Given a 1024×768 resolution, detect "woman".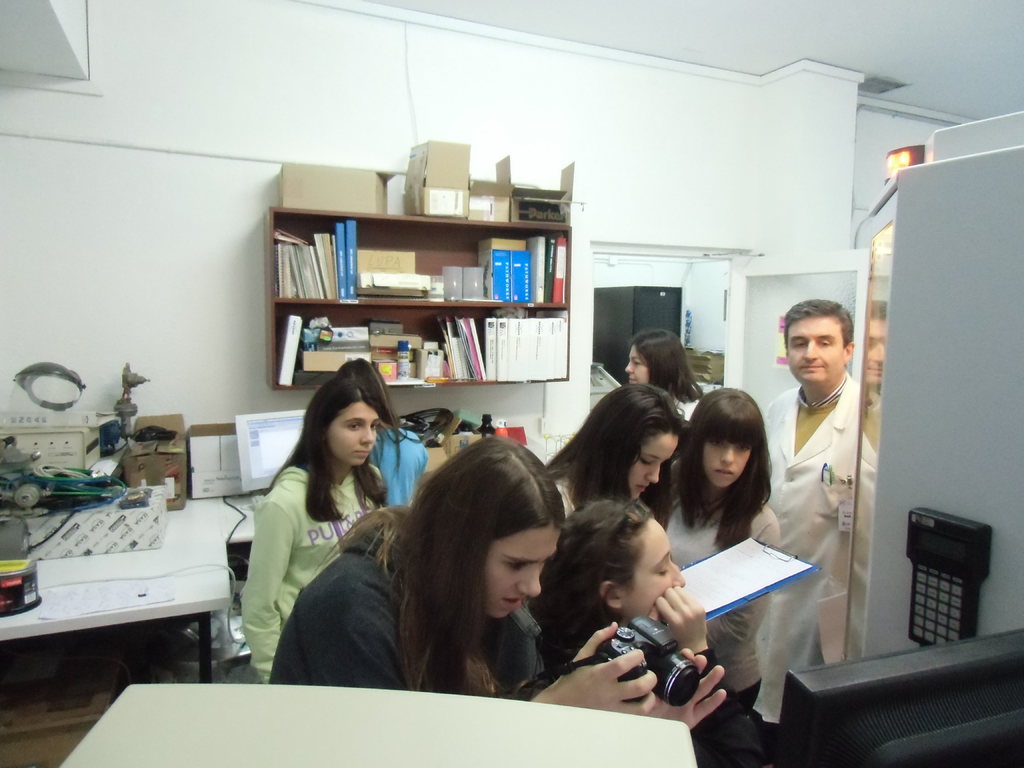
bbox=(240, 373, 397, 682).
